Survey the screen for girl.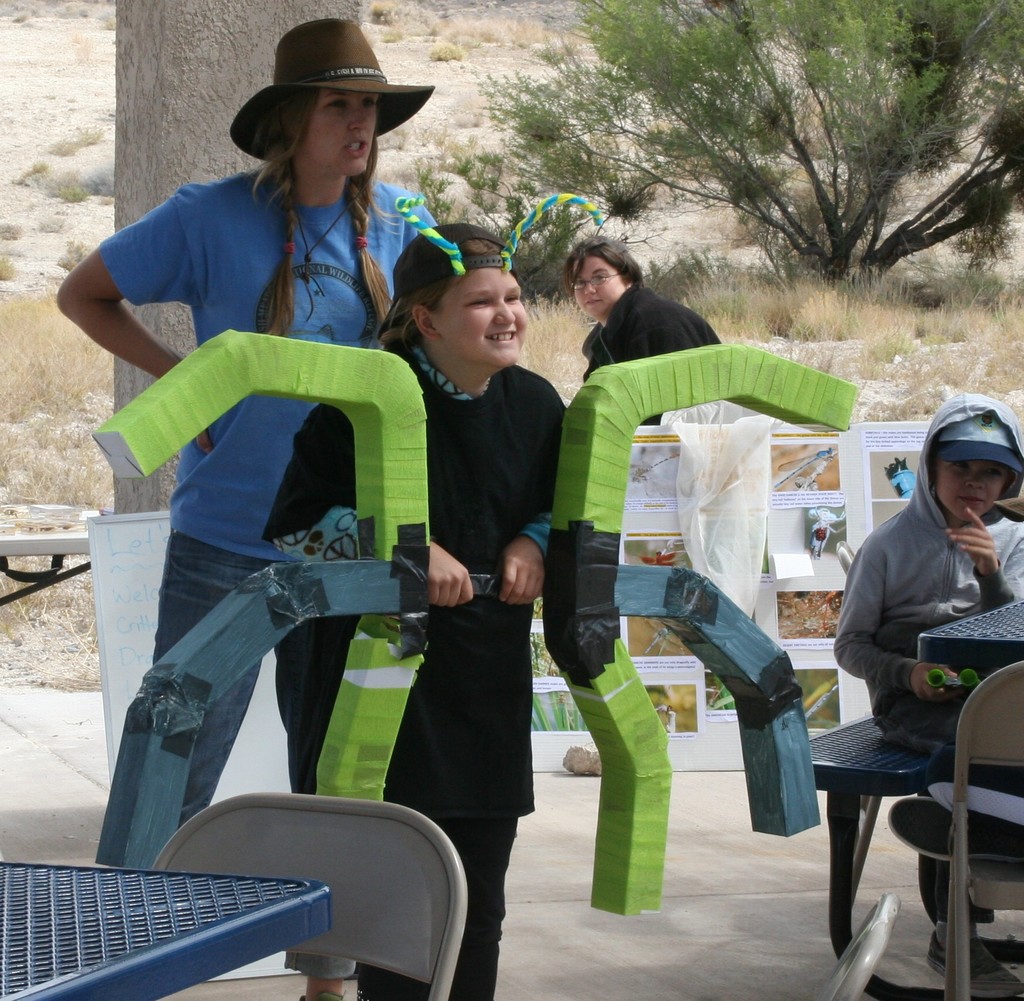
Survey found: [x1=266, y1=223, x2=581, y2=1000].
